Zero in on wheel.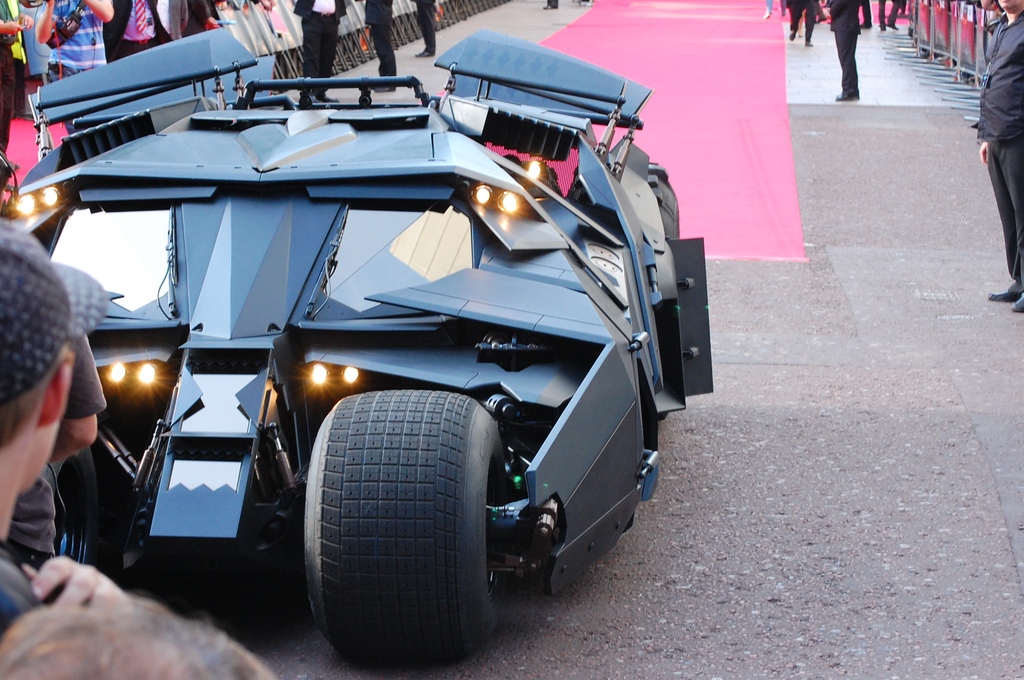
Zeroed in: 644/177/680/242.
